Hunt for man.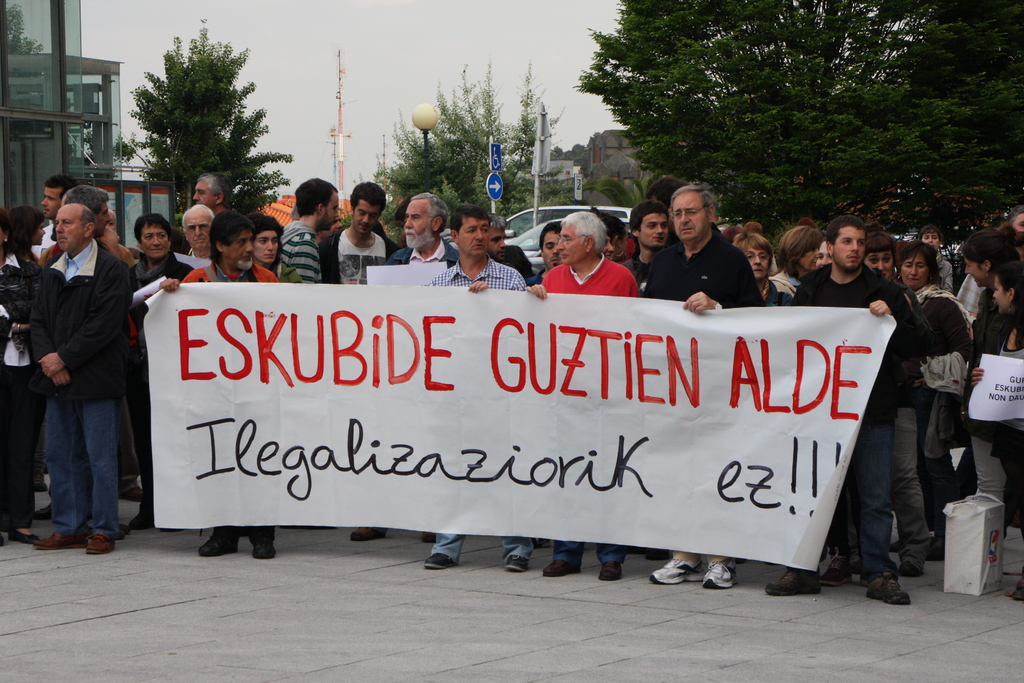
Hunted down at 384 194 456 267.
